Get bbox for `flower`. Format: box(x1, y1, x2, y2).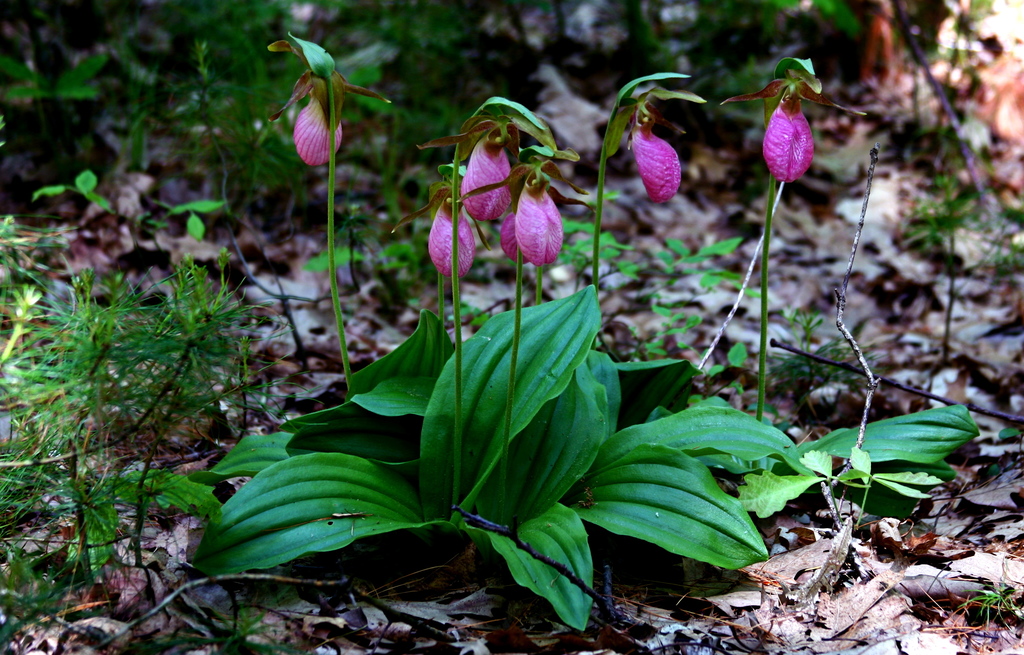
box(767, 83, 831, 180).
